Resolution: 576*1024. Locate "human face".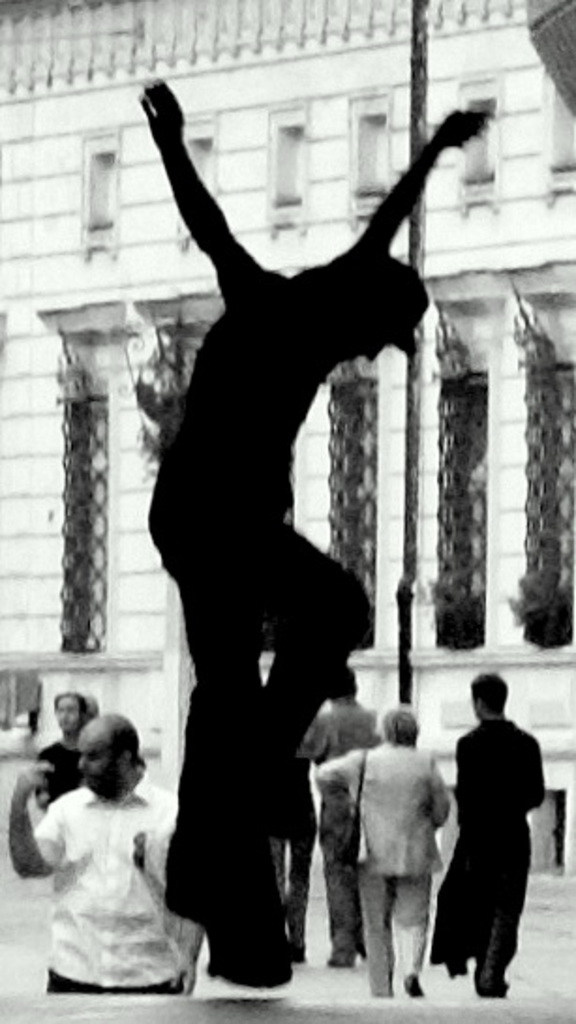
box(56, 696, 79, 735).
